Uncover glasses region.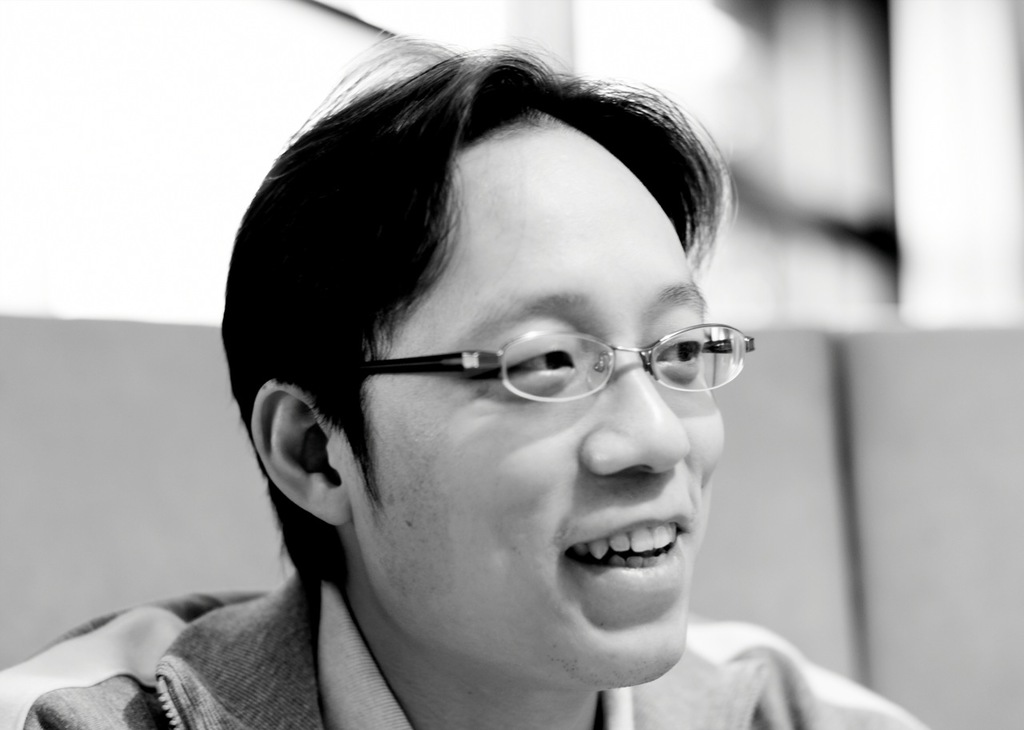
Uncovered: rect(331, 301, 783, 431).
